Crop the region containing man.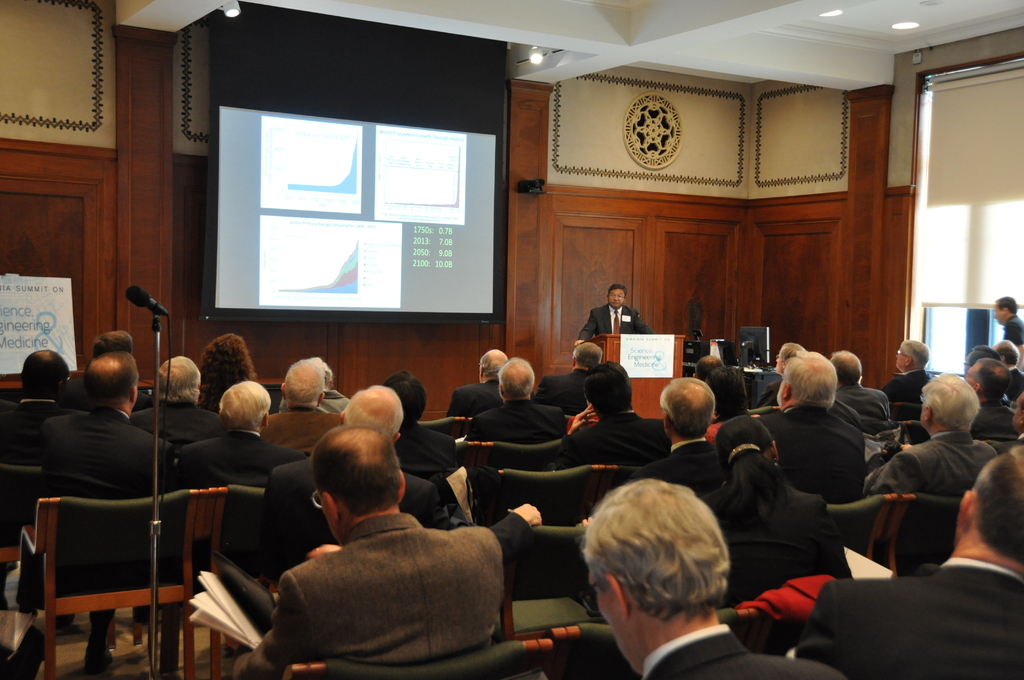
Crop region: (861, 373, 996, 509).
